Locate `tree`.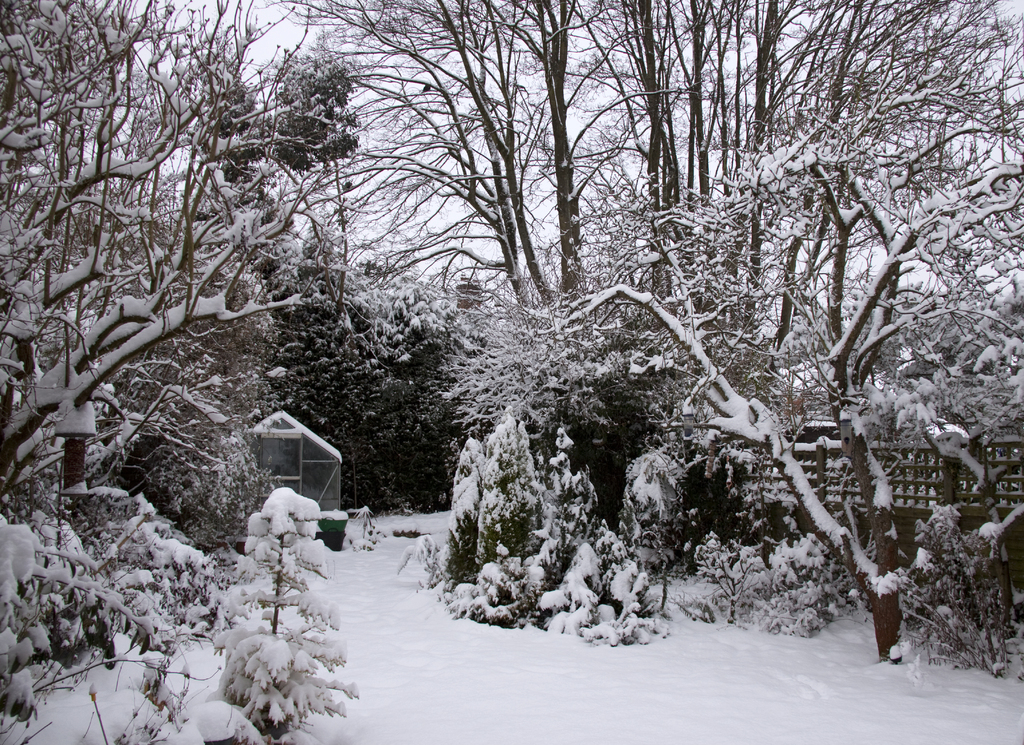
Bounding box: [left=28, top=26, right=373, bottom=573].
